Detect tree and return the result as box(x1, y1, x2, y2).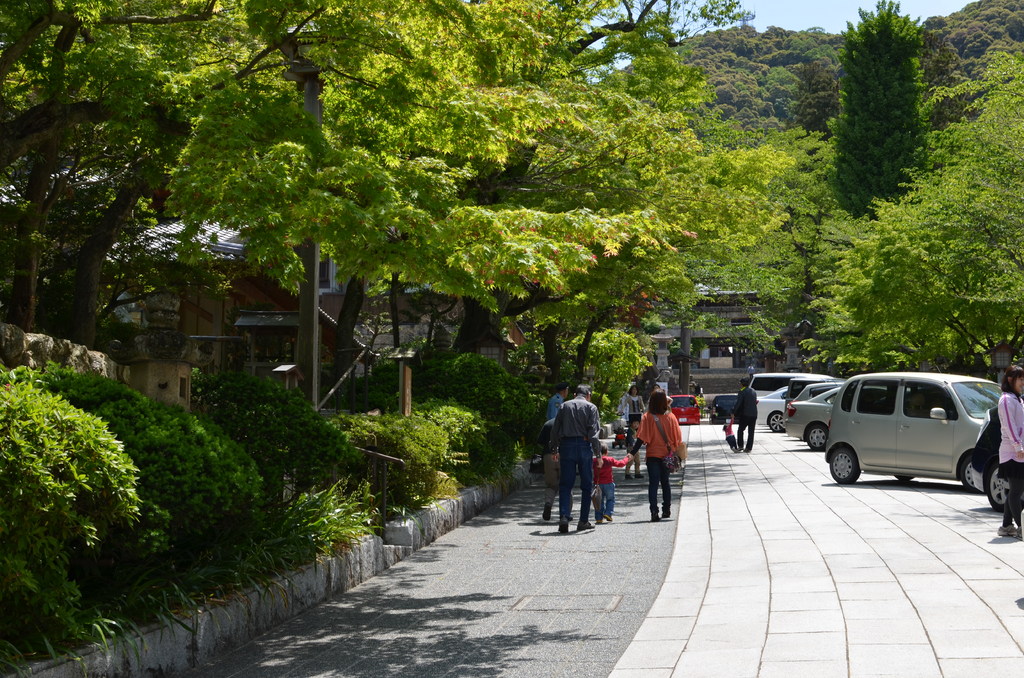
box(0, 0, 795, 324).
